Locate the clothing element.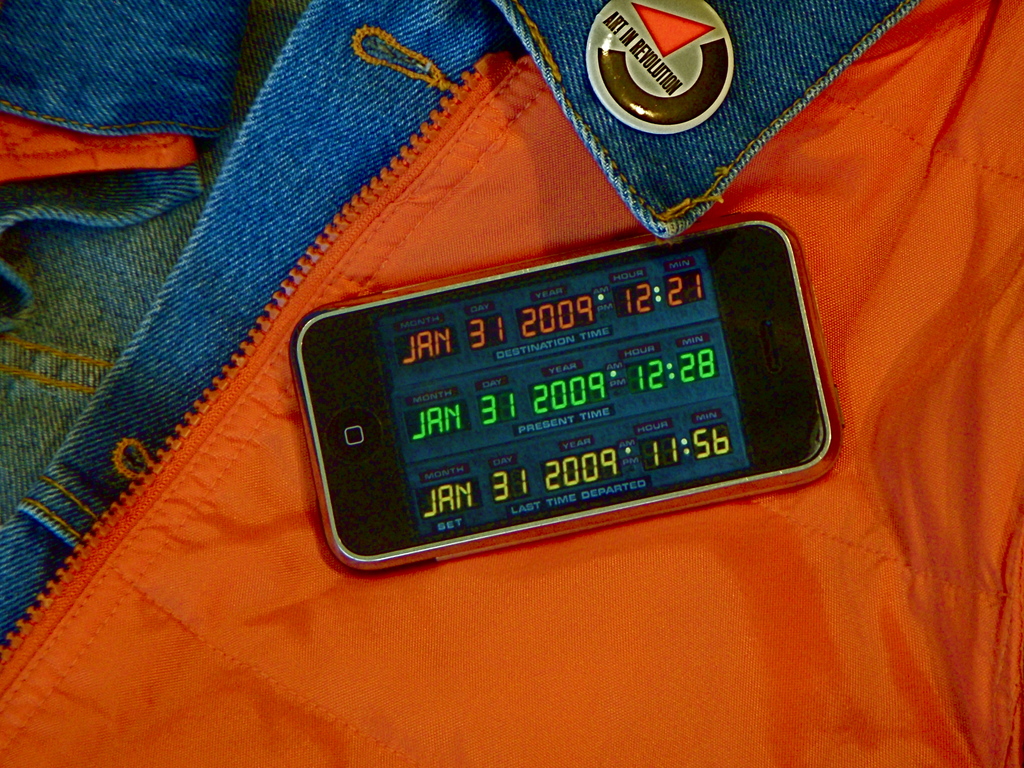
Element bbox: 0/0/1023/767.
